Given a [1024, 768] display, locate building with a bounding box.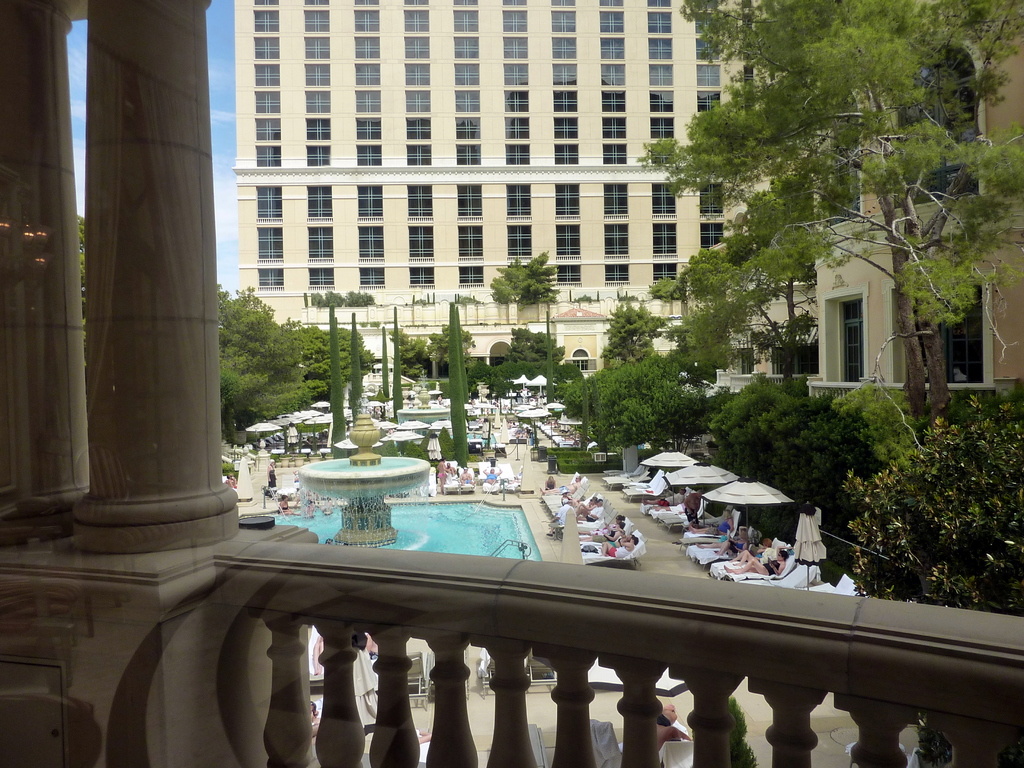
Located: l=808, t=4, r=1023, b=407.
